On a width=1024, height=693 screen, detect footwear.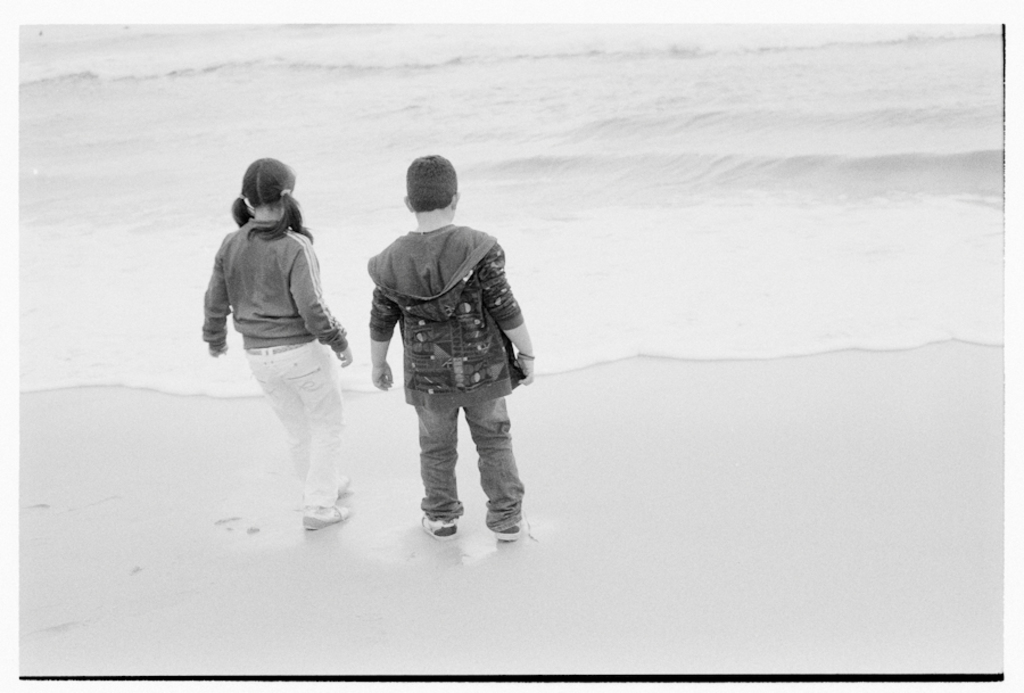
415,504,461,539.
